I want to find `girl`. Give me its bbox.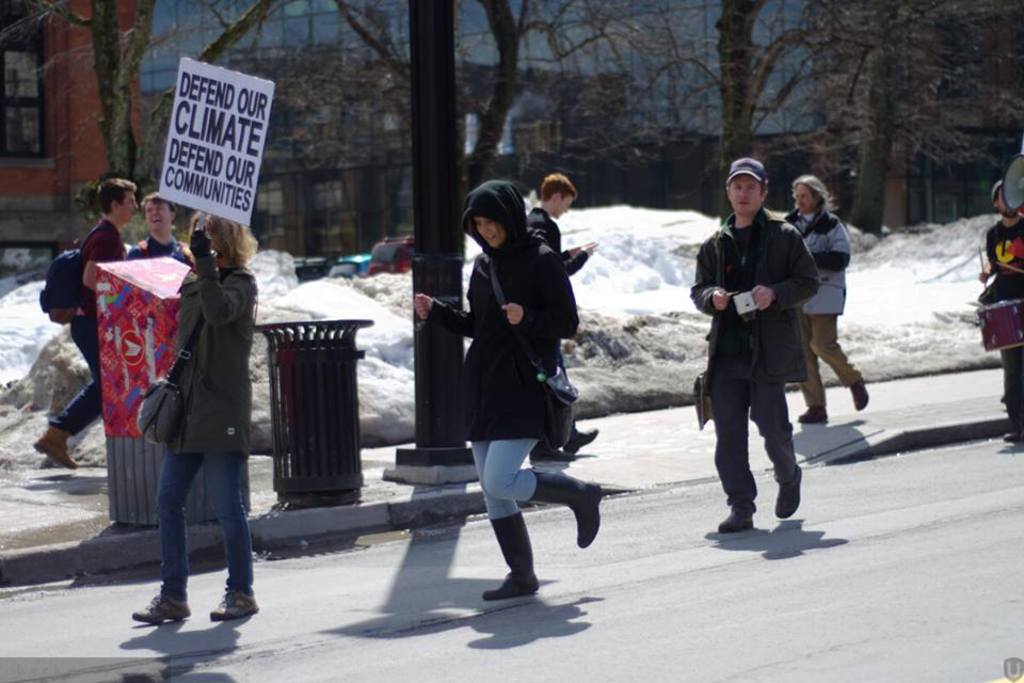
box(411, 172, 598, 601).
